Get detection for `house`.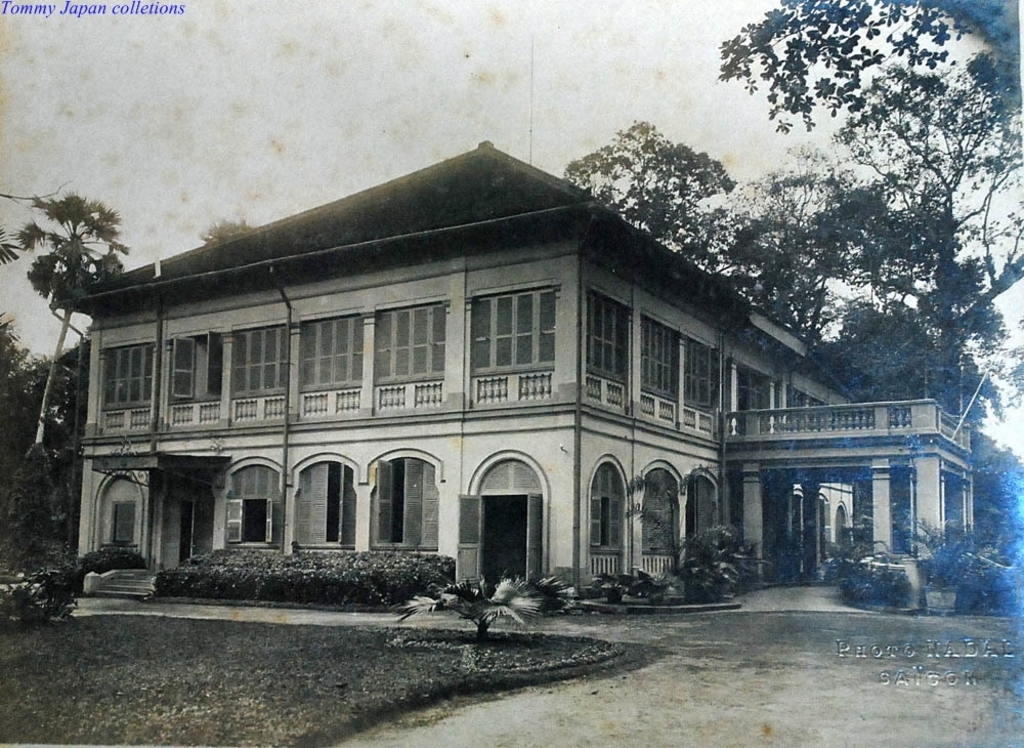
Detection: (48,141,974,633).
